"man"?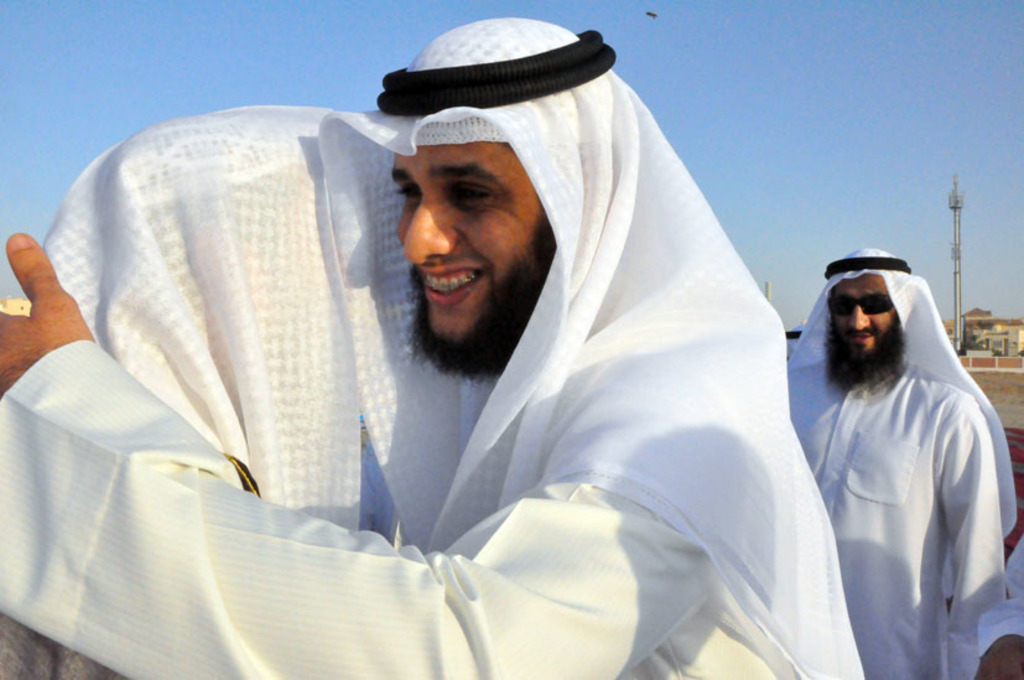
(x1=0, y1=12, x2=867, y2=679)
